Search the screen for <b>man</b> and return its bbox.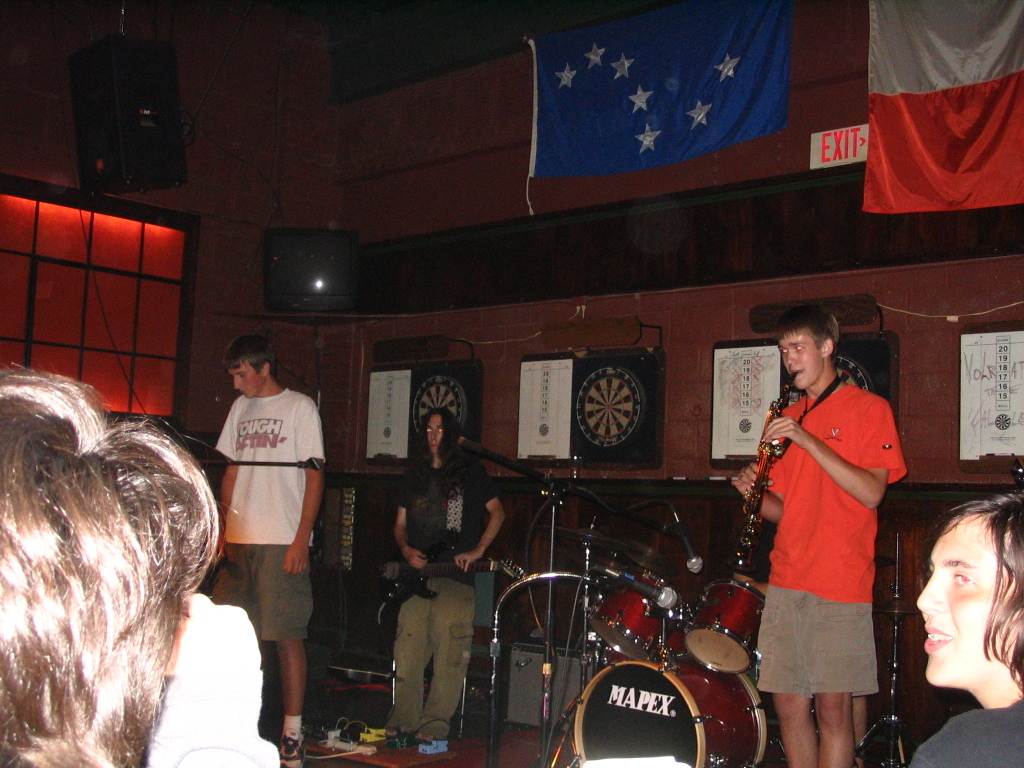
Found: <box>392,402,503,751</box>.
